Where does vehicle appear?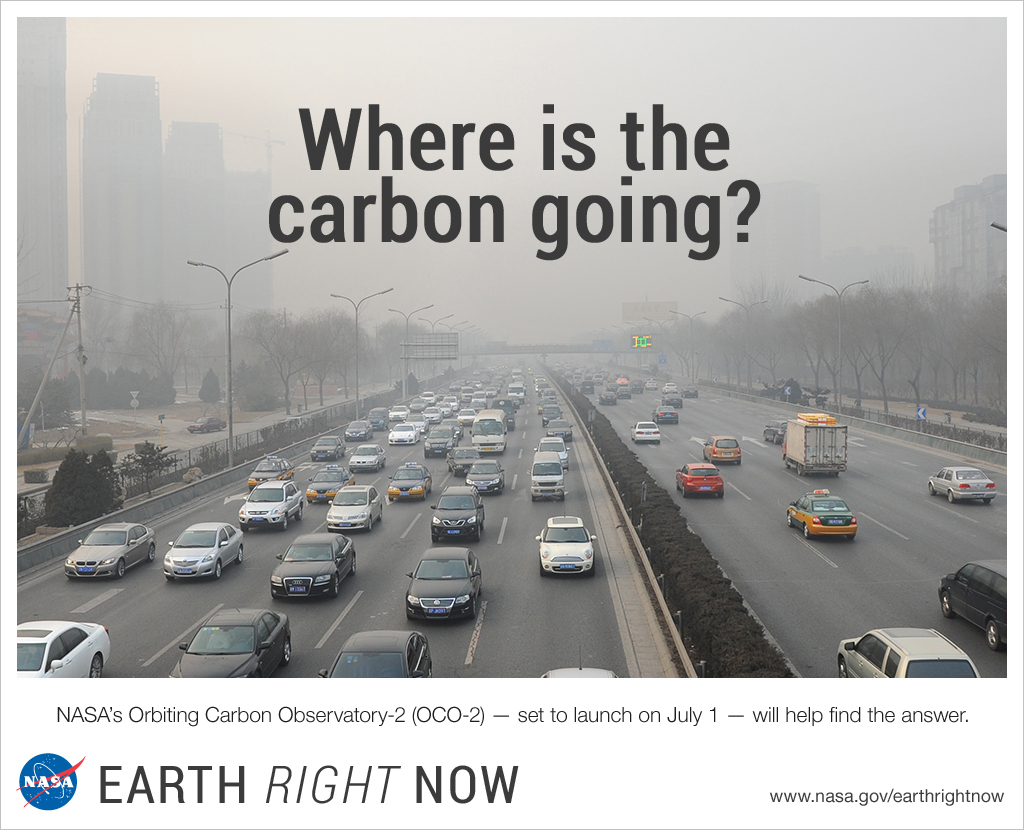
Appears at (x1=382, y1=425, x2=420, y2=443).
